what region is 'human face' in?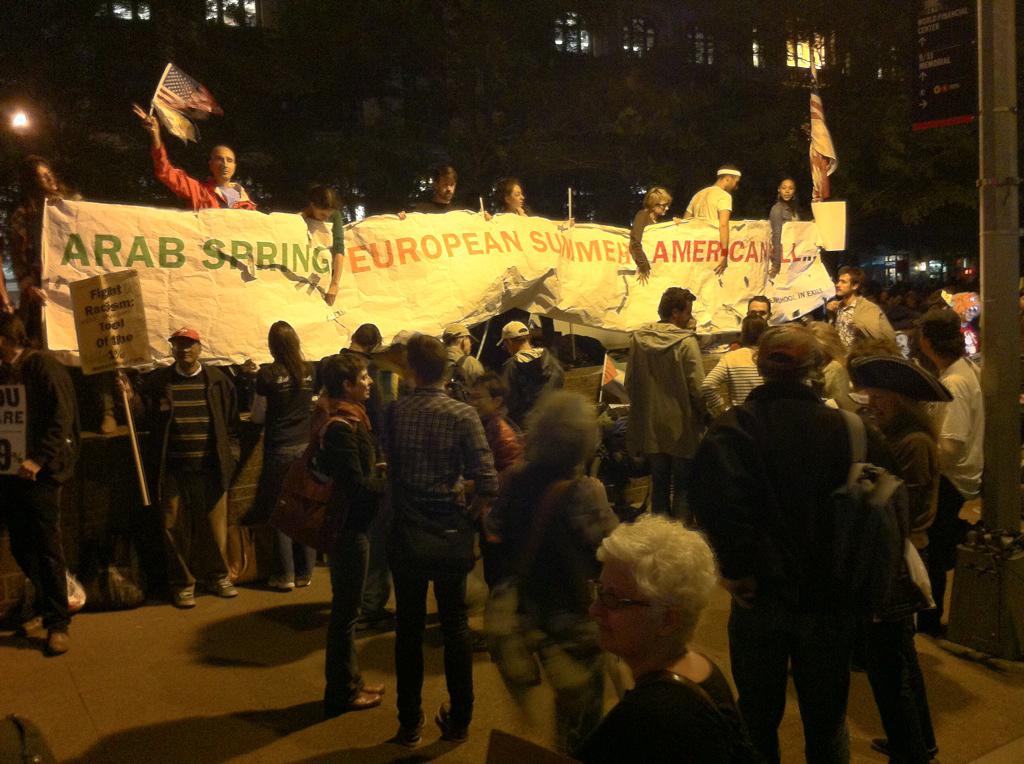
left=838, top=272, right=850, bottom=293.
